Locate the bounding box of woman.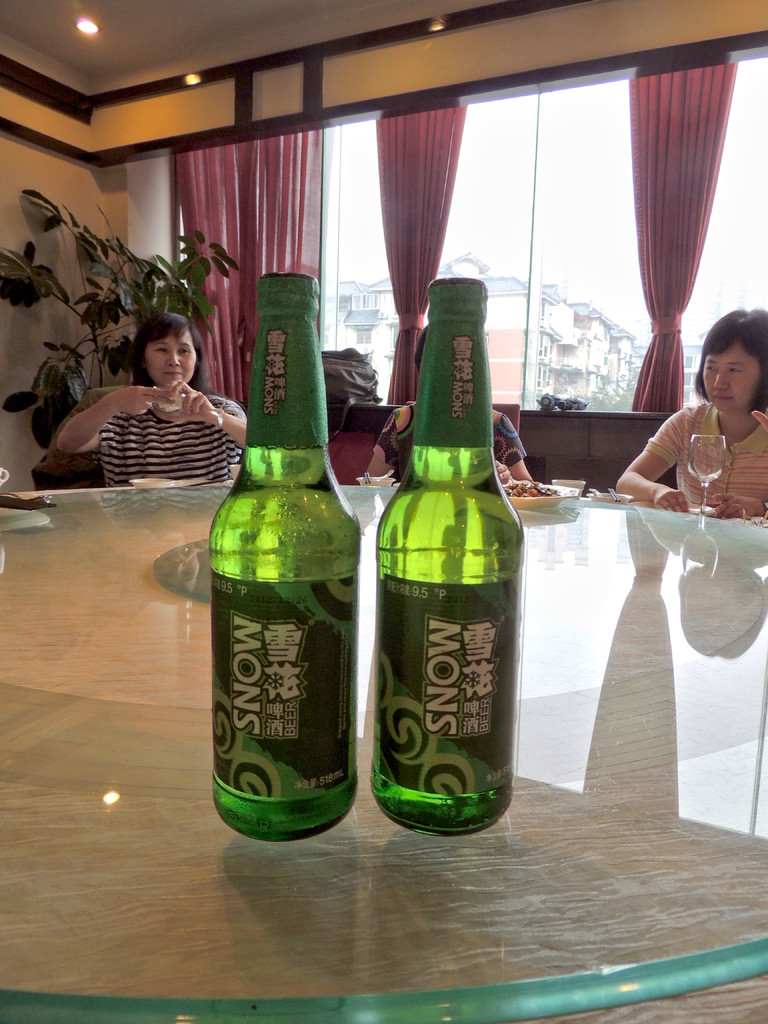
Bounding box: 615/299/767/529.
